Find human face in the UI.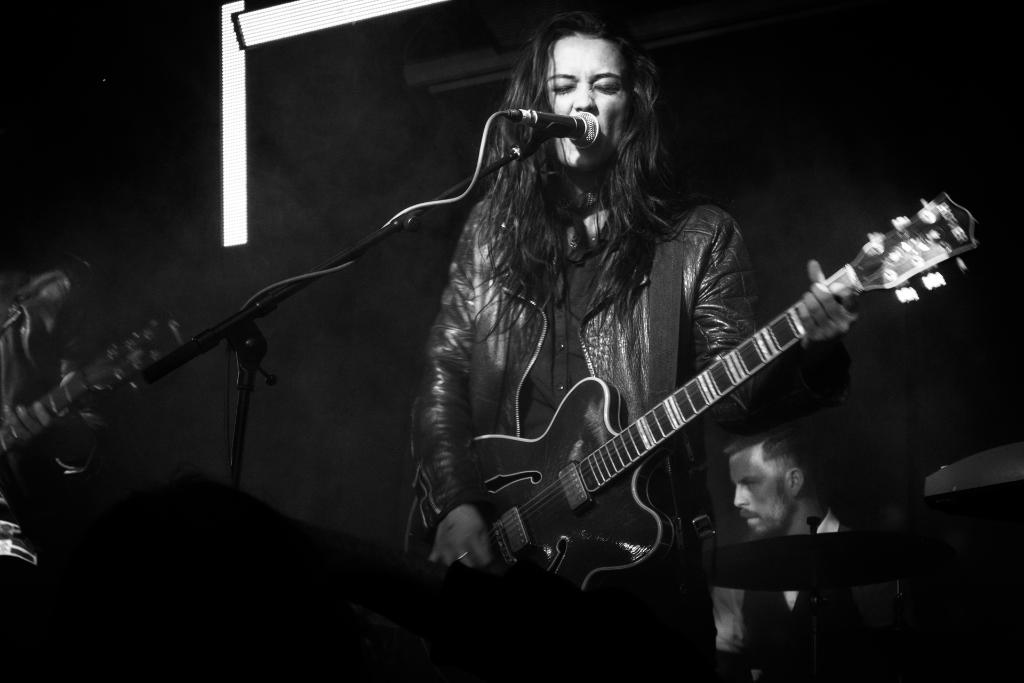
UI element at region(541, 33, 632, 172).
